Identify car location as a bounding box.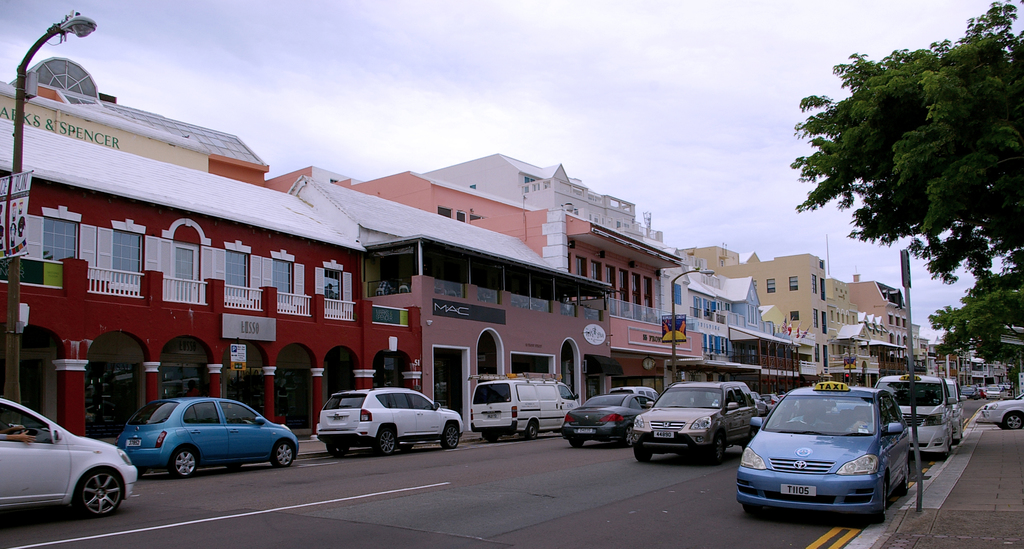
{"x1": 869, "y1": 372, "x2": 949, "y2": 466}.
